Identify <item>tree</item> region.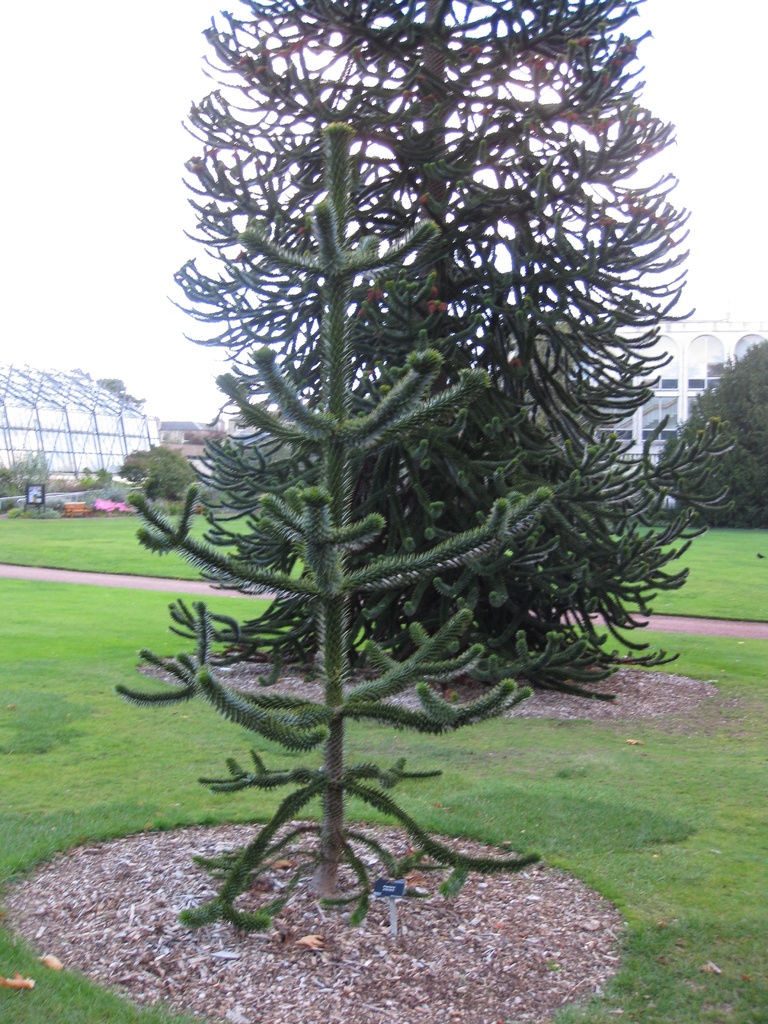
Region: [x1=168, y1=0, x2=724, y2=704].
